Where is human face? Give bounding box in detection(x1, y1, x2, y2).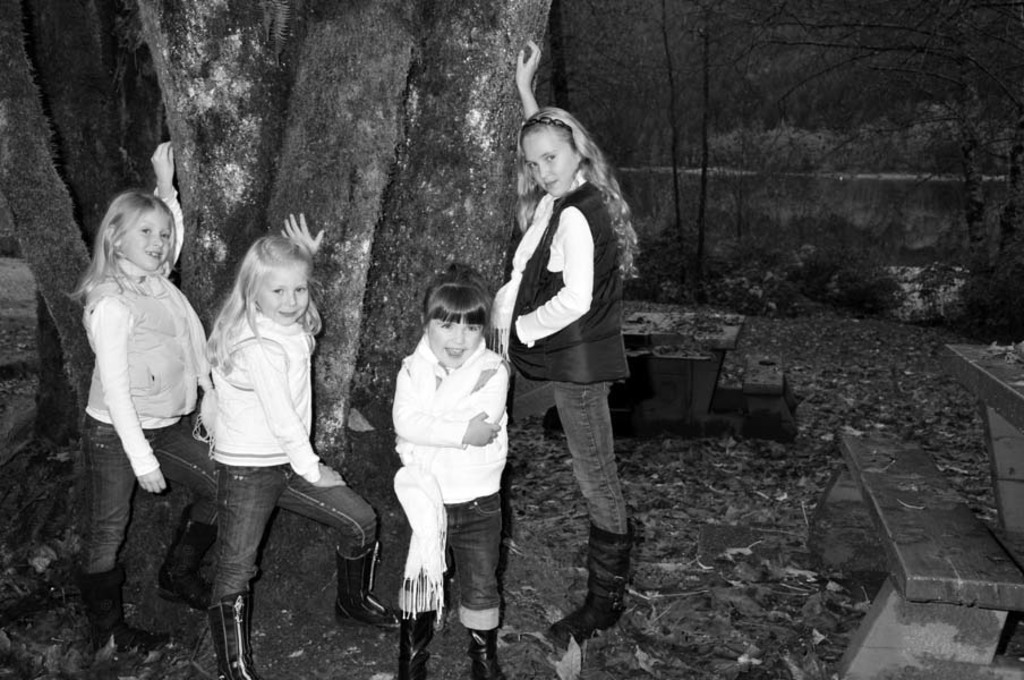
detection(430, 320, 487, 364).
